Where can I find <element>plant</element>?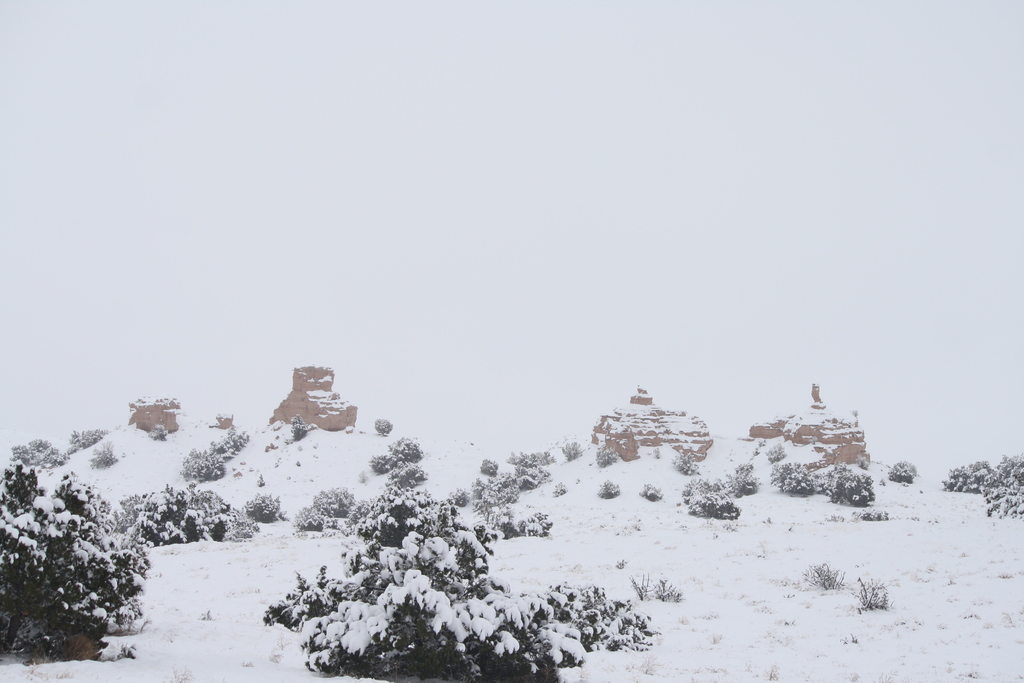
You can find it at x1=250, y1=495, x2=299, y2=514.
